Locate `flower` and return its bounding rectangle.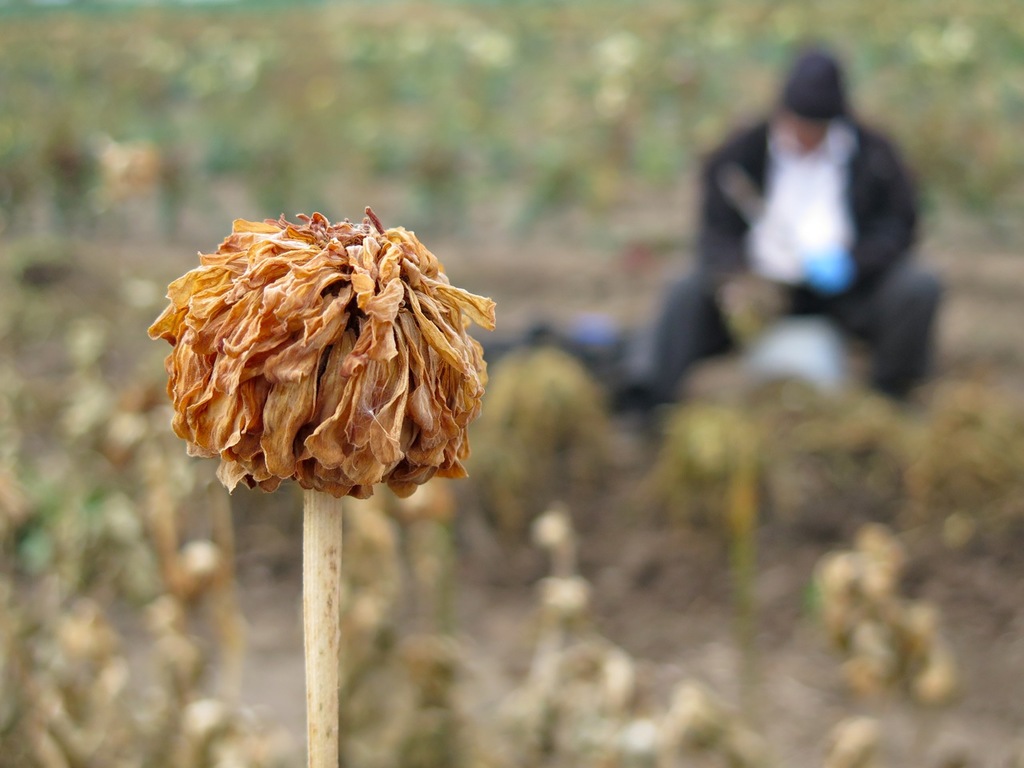
[x1=150, y1=207, x2=498, y2=499].
